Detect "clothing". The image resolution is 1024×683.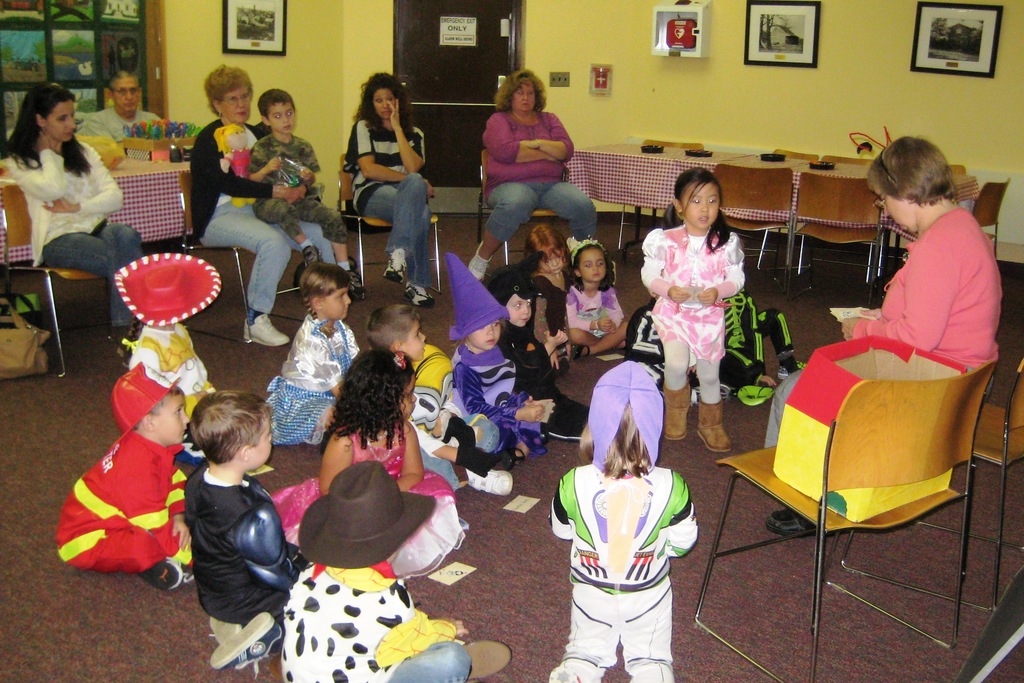
x1=761 y1=203 x2=1001 y2=456.
